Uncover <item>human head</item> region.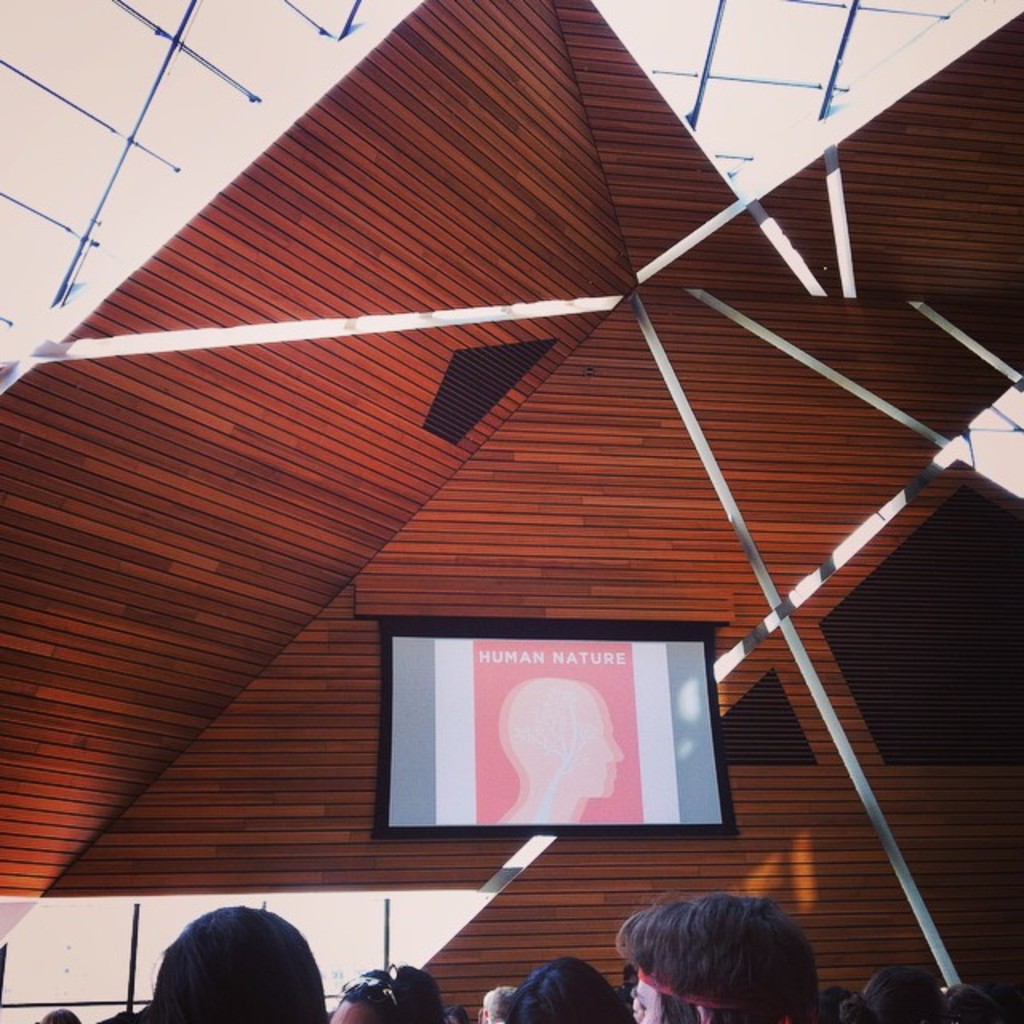
Uncovered: bbox(154, 907, 331, 1022).
